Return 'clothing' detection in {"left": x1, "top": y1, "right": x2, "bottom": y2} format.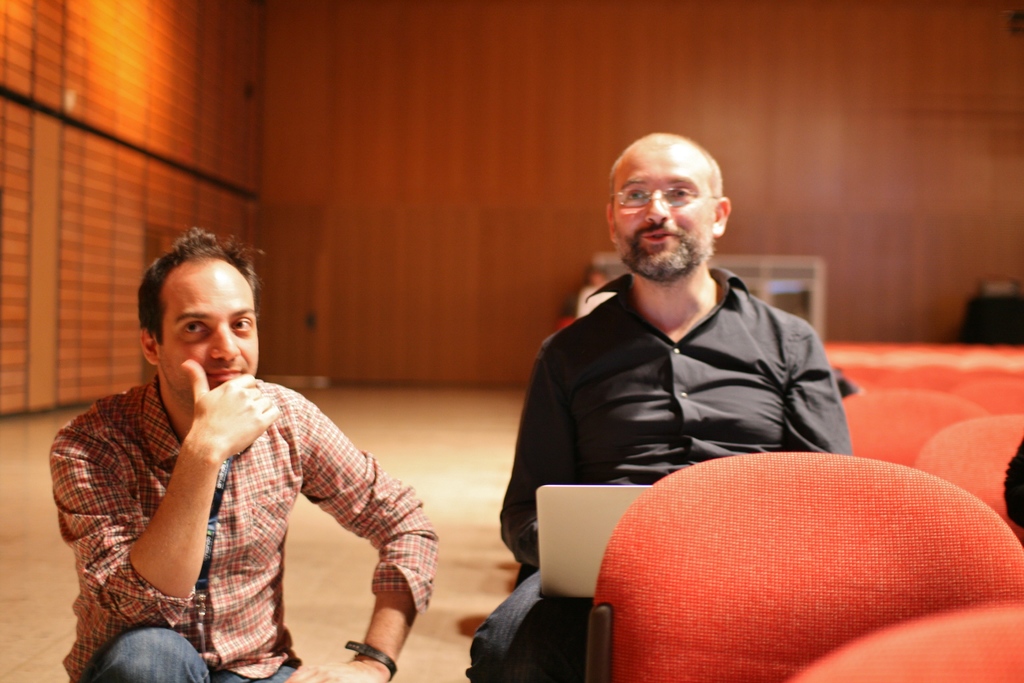
{"left": 58, "top": 336, "right": 430, "bottom": 670}.
